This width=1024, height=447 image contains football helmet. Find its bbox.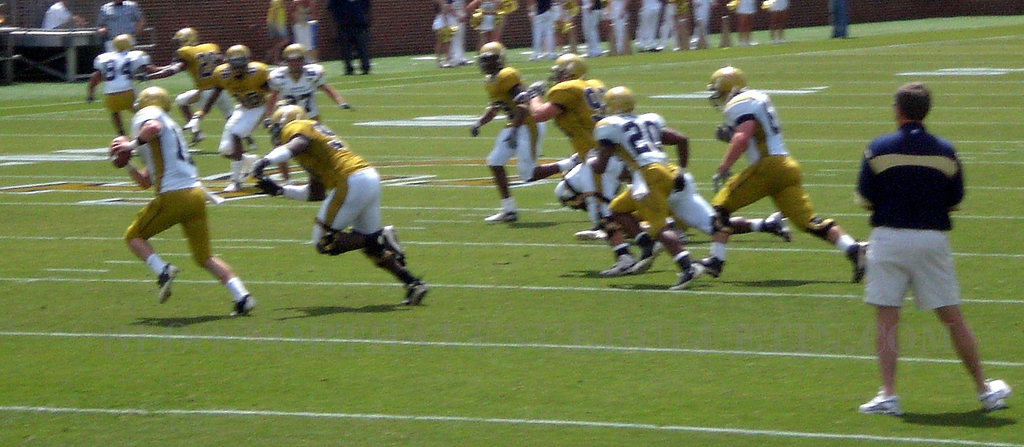
Rect(264, 100, 309, 149).
